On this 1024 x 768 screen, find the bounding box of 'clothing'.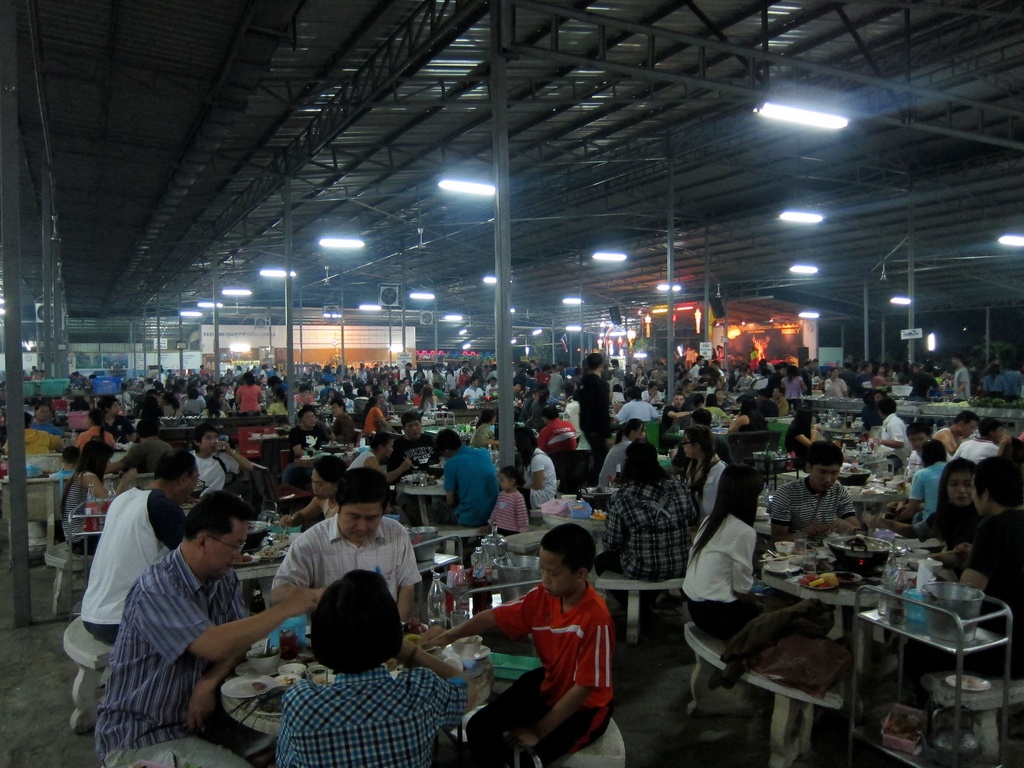
Bounding box: 569 371 609 461.
